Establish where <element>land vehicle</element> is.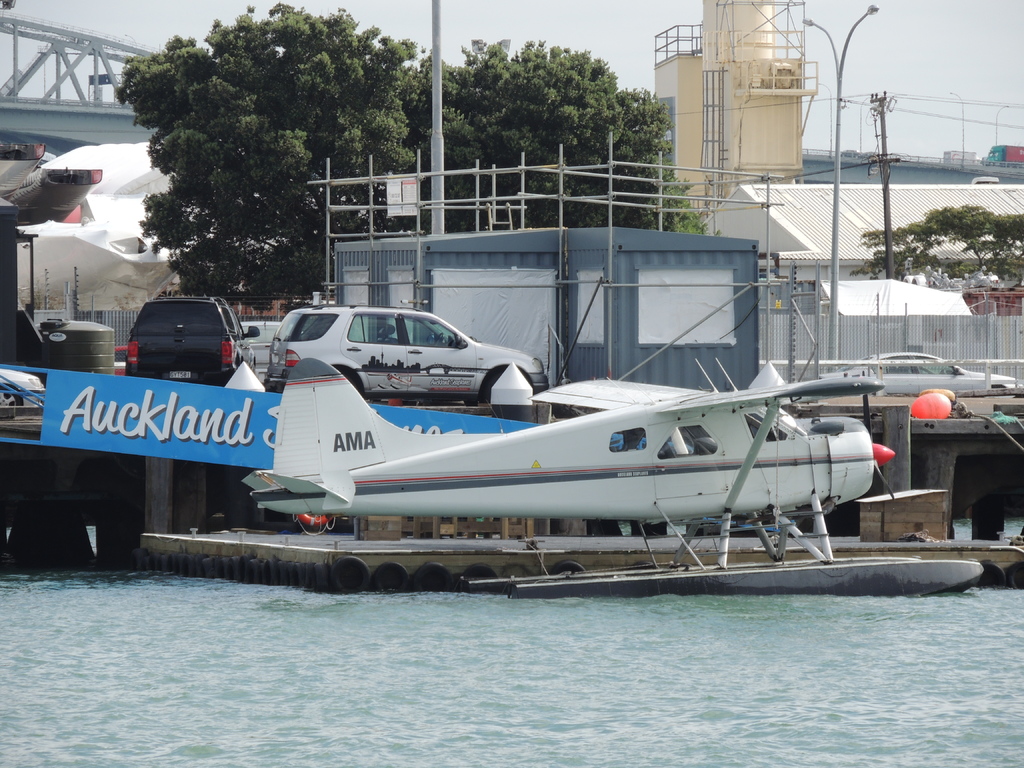
Established at <box>239,316,282,385</box>.
